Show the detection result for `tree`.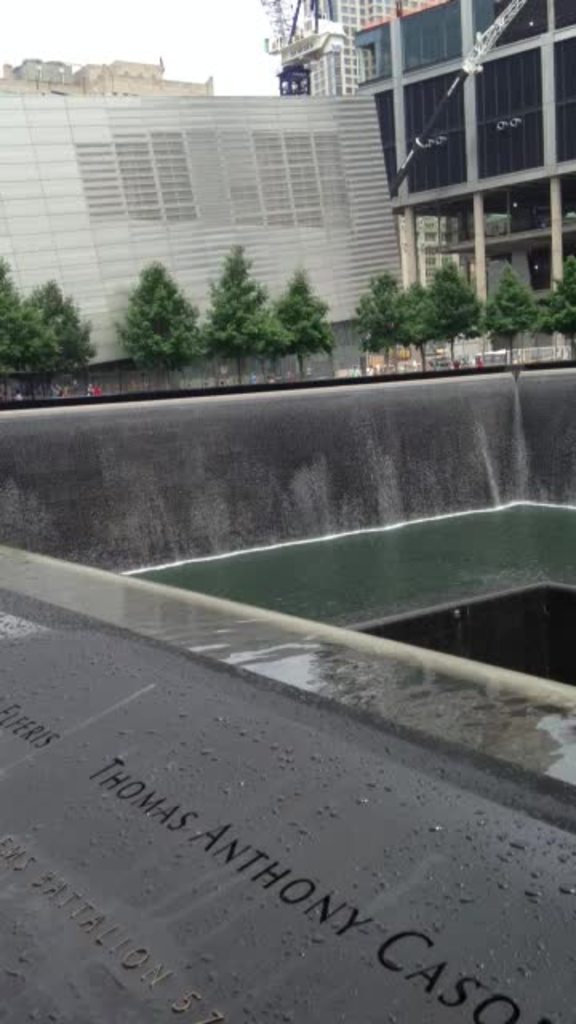
crop(21, 264, 112, 362).
